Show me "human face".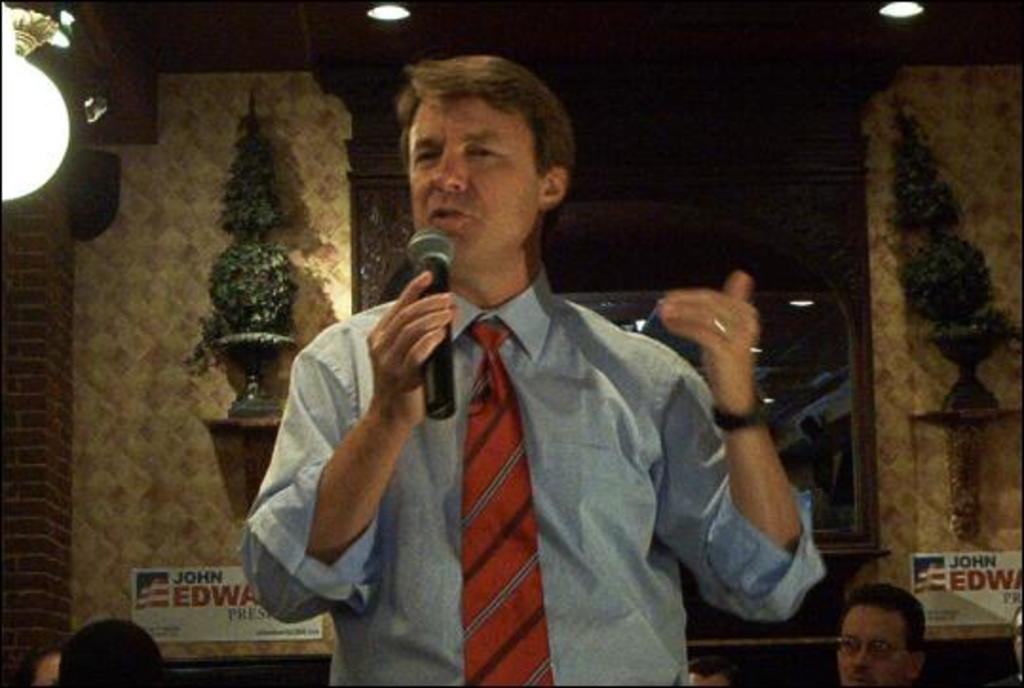
"human face" is here: select_region(838, 604, 910, 686).
